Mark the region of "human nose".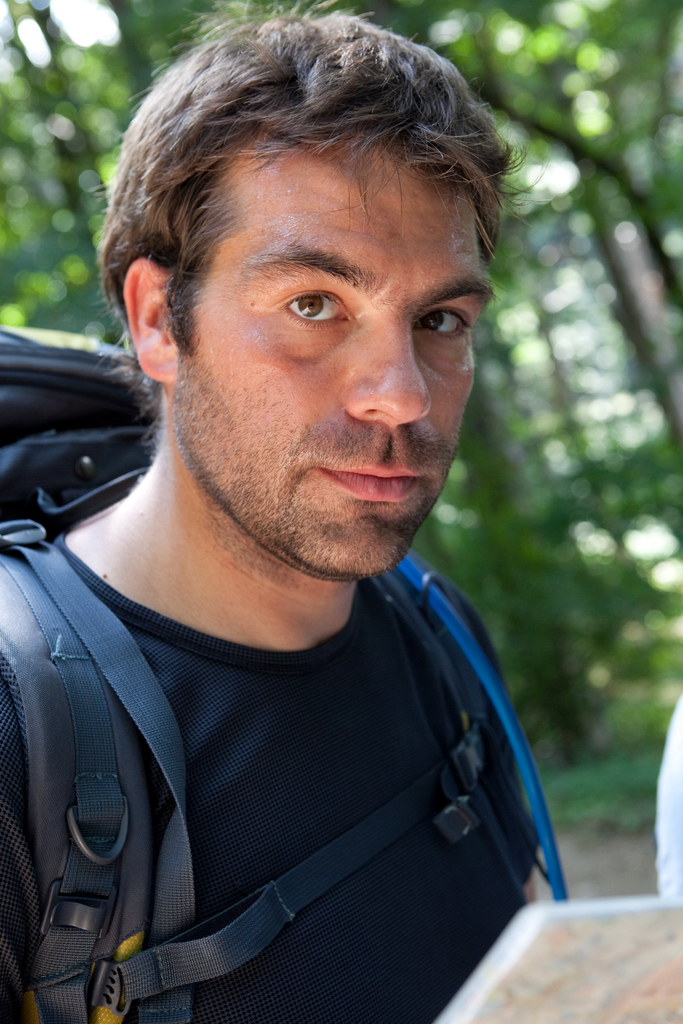
Region: 348/319/434/424.
